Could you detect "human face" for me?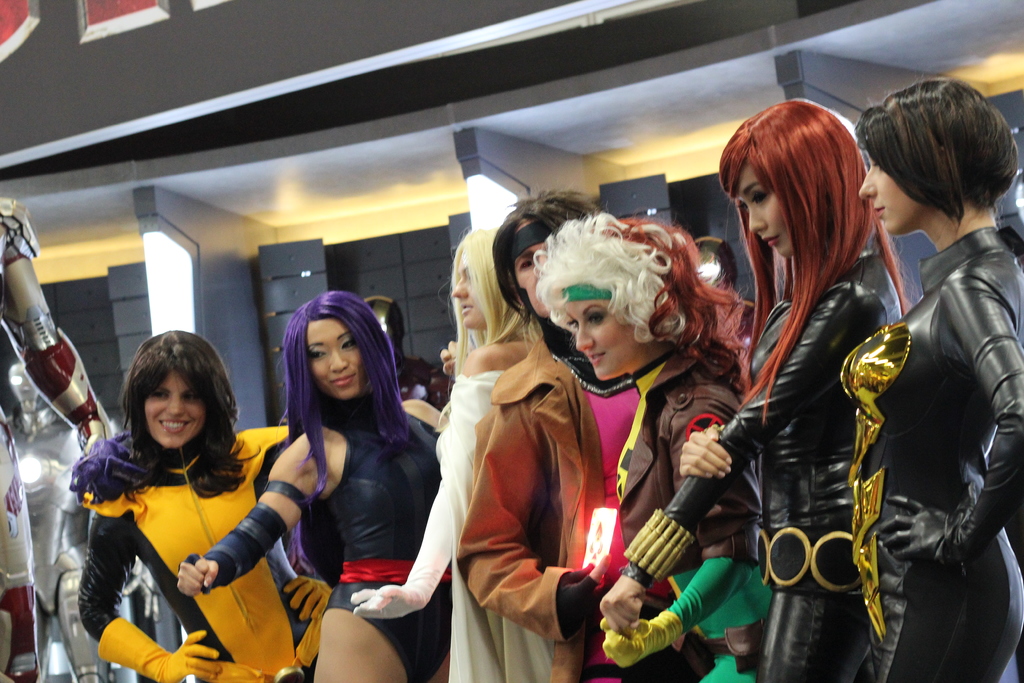
Detection result: {"left": 856, "top": 143, "right": 928, "bottom": 236}.
